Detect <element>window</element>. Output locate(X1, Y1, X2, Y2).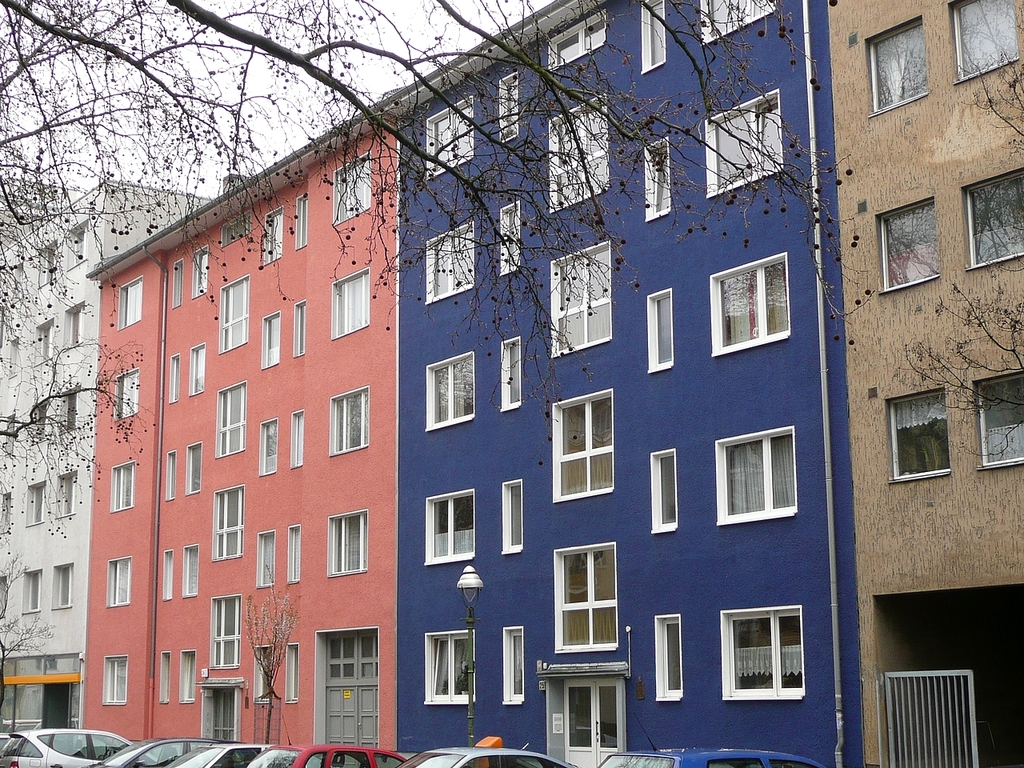
locate(203, 597, 241, 667).
